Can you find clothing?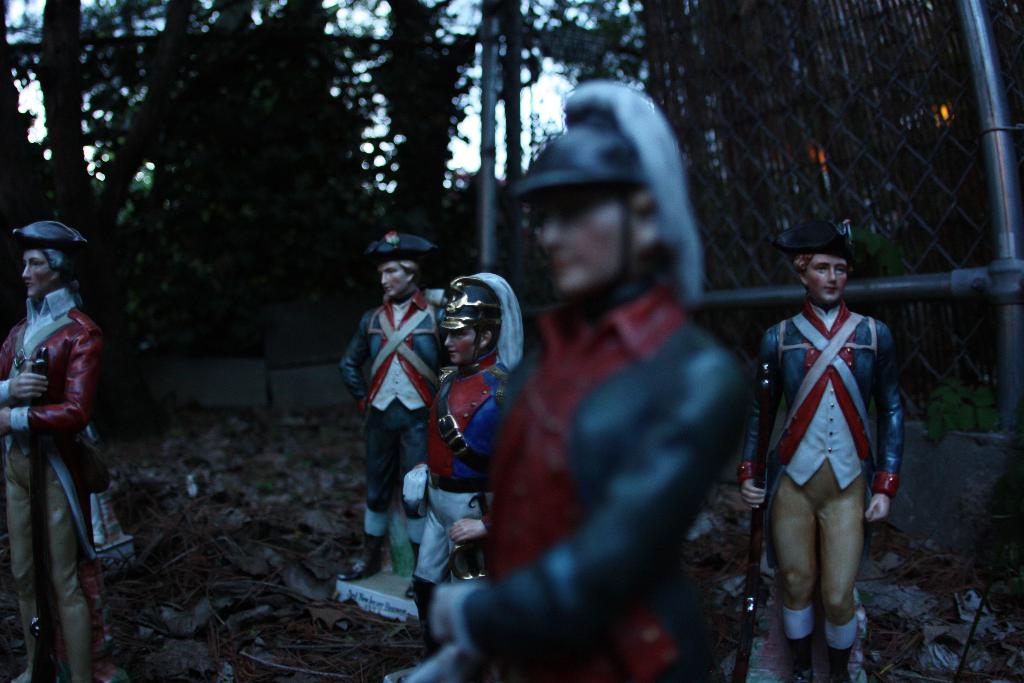
Yes, bounding box: x1=743, y1=303, x2=906, y2=682.
